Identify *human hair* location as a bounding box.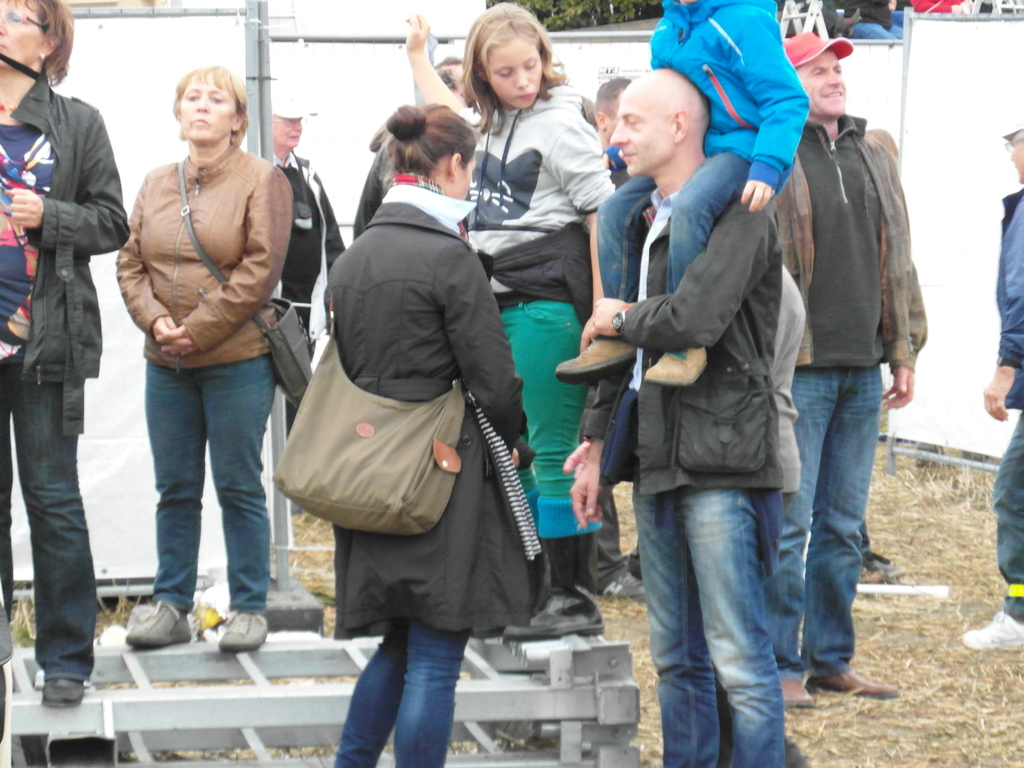
<region>443, 13, 558, 113</region>.
